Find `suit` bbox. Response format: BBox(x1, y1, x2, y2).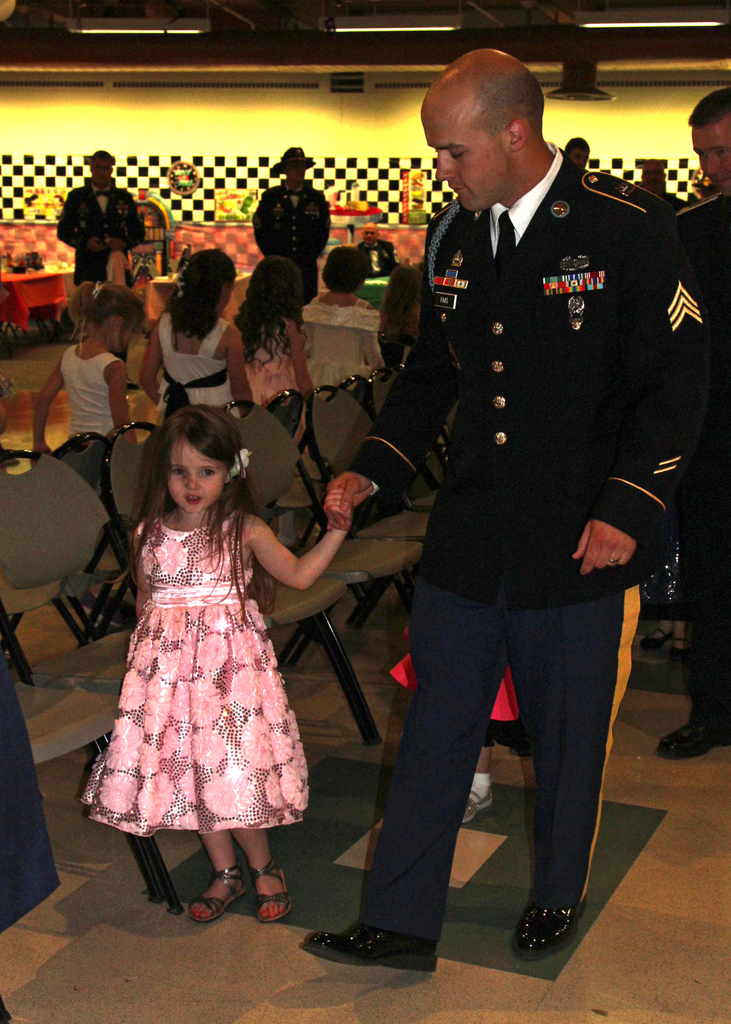
BBox(247, 179, 331, 328).
